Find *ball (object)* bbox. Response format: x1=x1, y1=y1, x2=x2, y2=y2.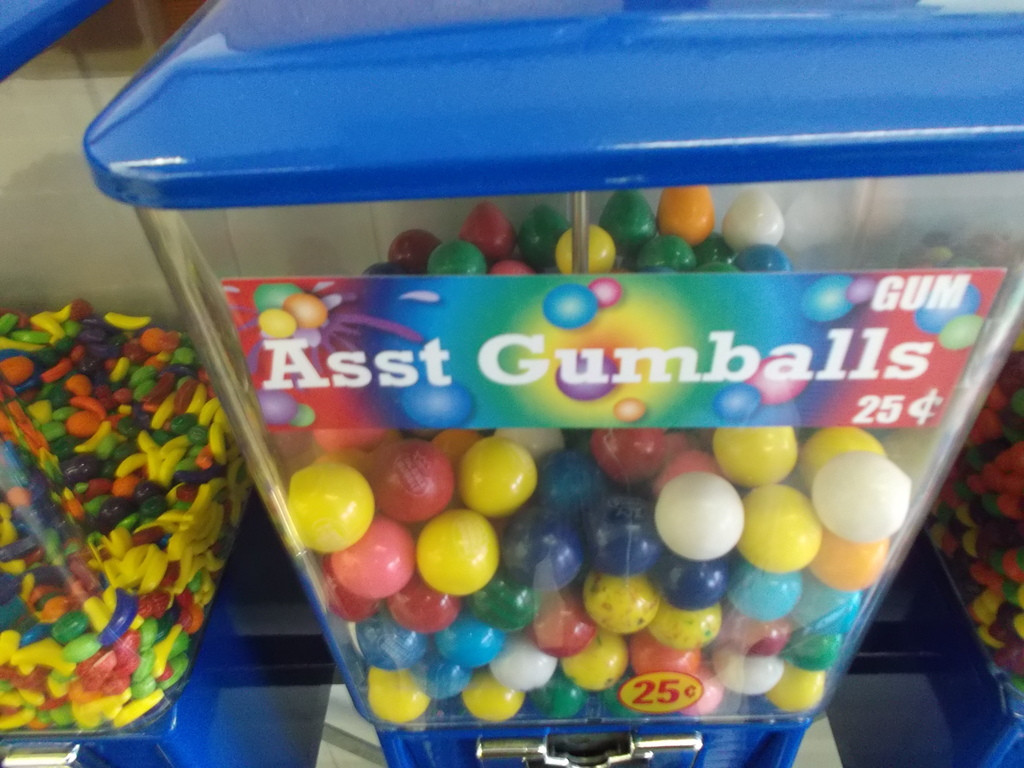
x1=748, y1=353, x2=806, y2=401.
